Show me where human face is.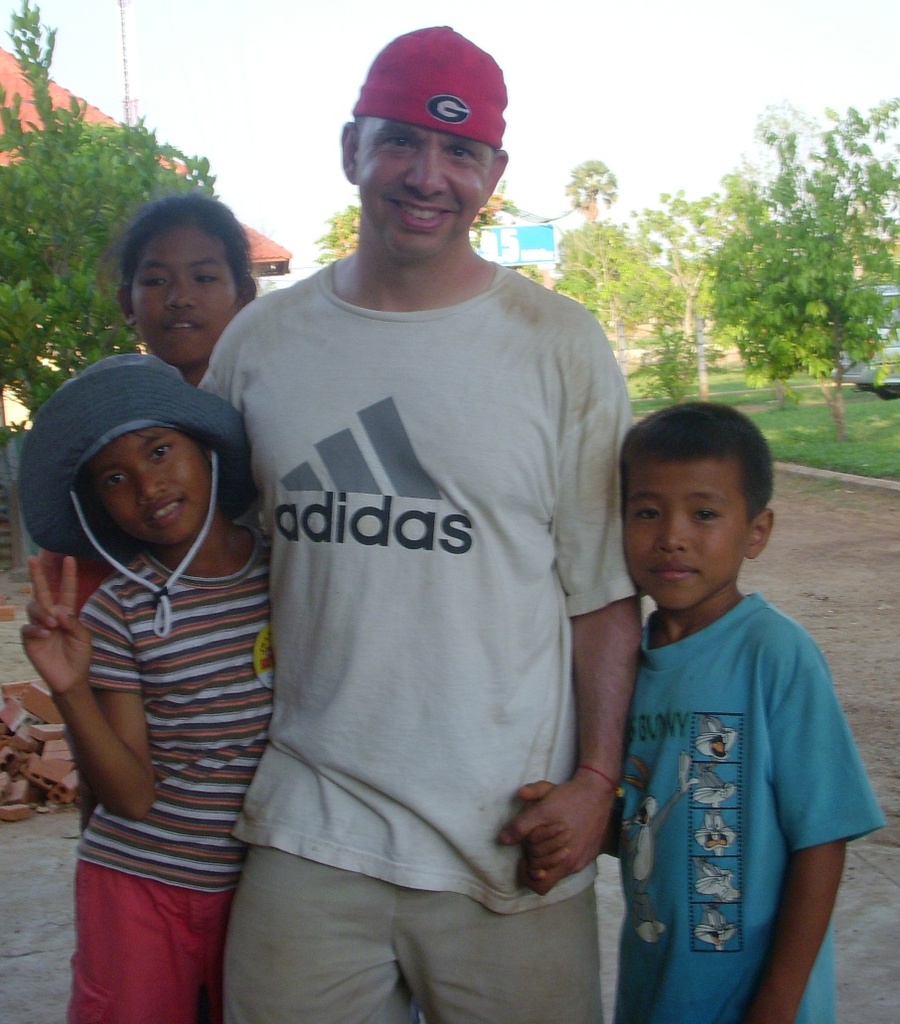
human face is at 134, 219, 240, 366.
